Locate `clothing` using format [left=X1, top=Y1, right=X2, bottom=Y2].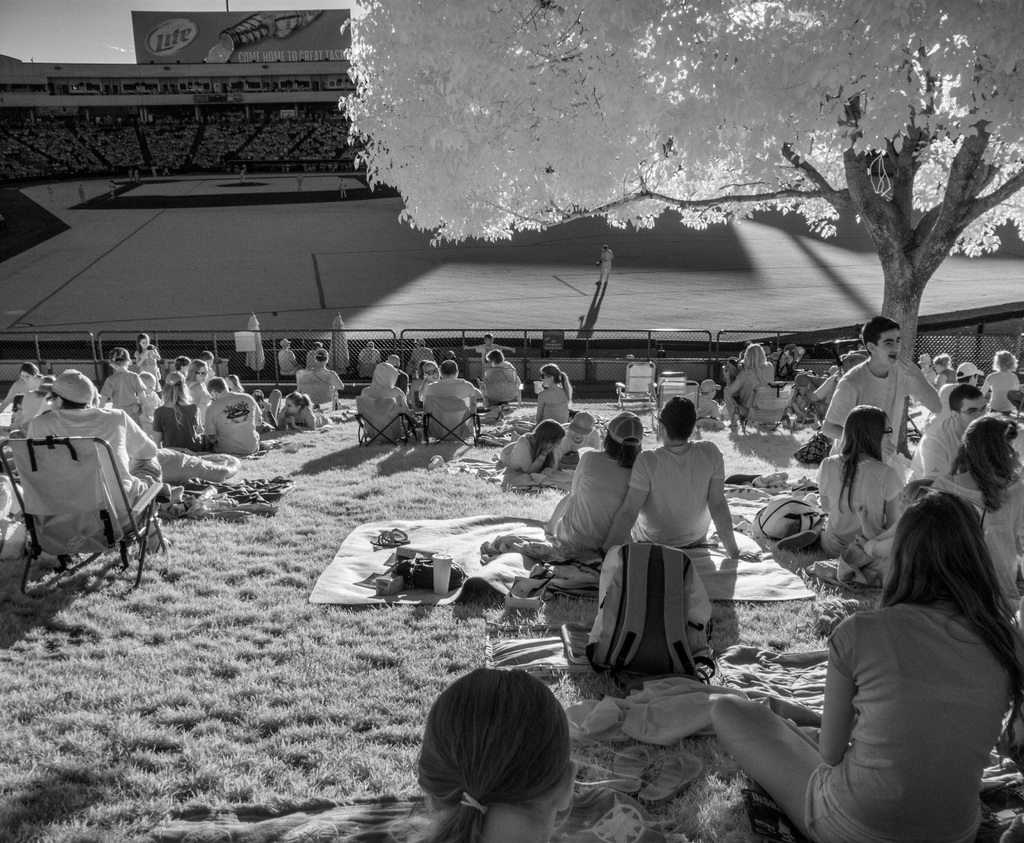
[left=415, top=376, right=441, bottom=404].
